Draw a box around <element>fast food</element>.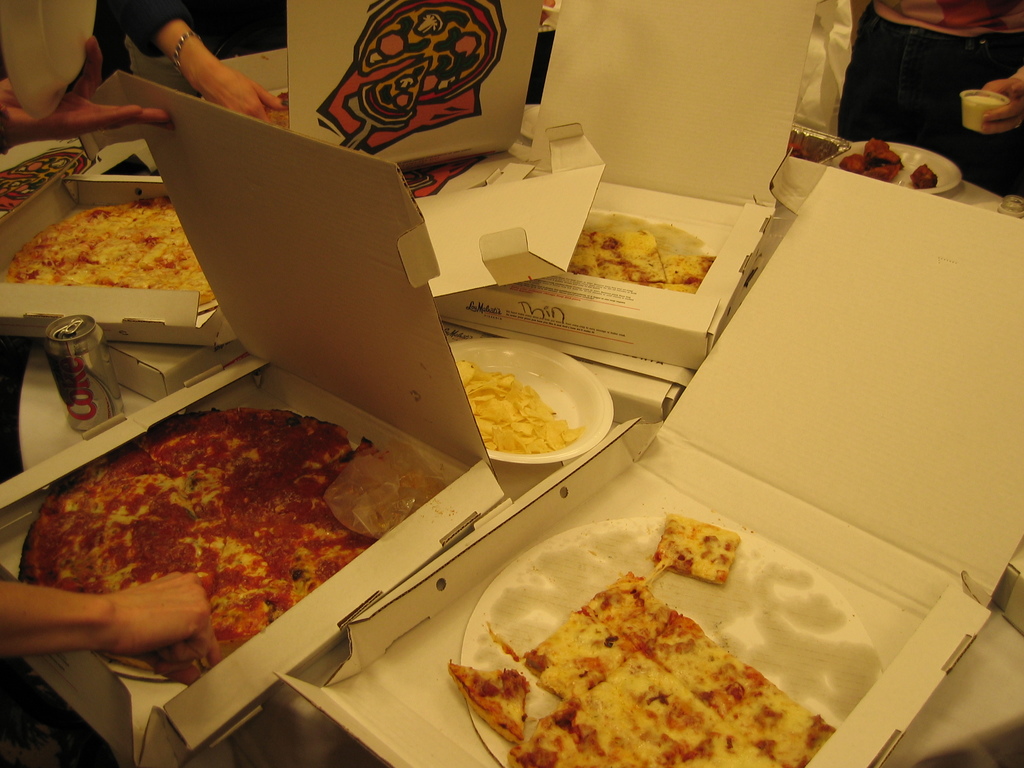
(655, 515, 740, 588).
